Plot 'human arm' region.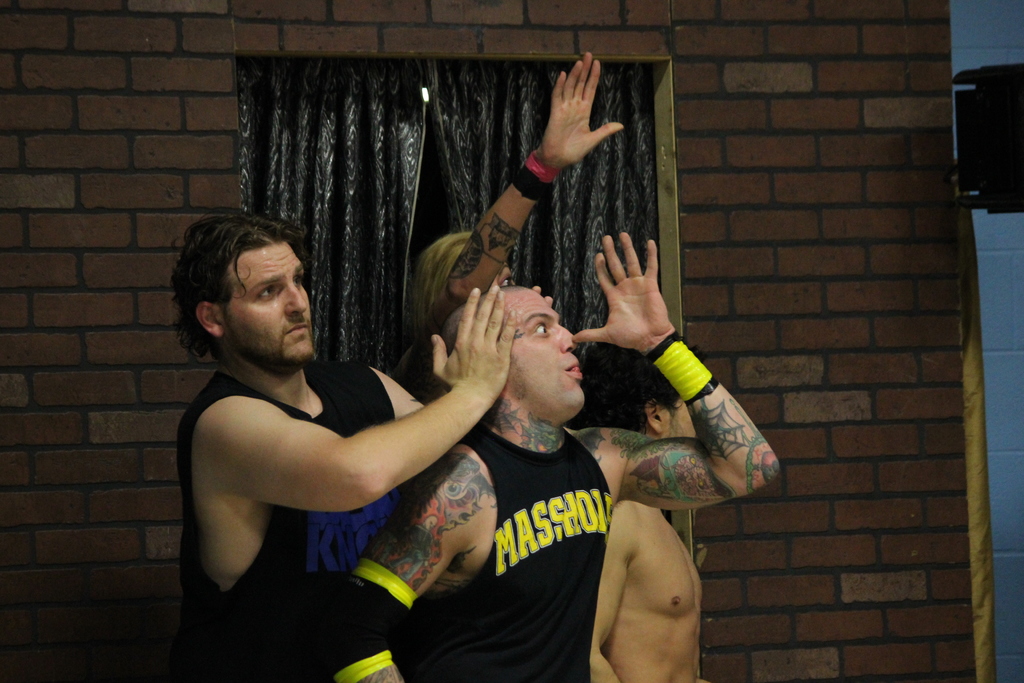
Plotted at BBox(211, 281, 524, 499).
